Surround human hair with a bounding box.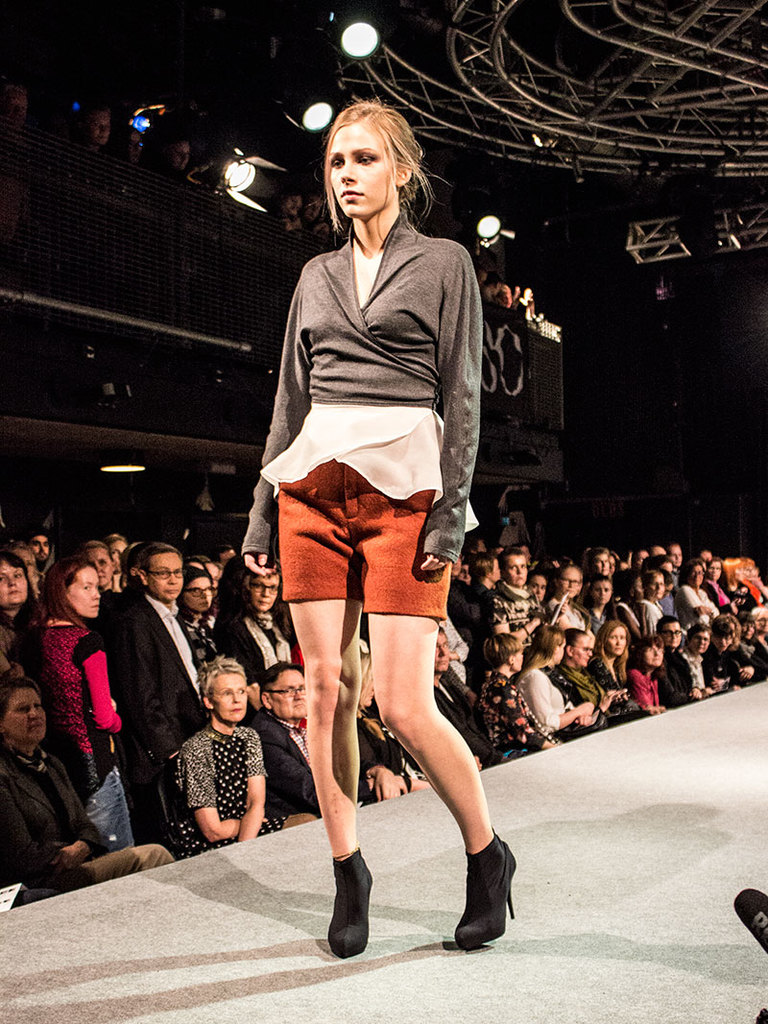
left=516, top=566, right=549, bottom=597.
